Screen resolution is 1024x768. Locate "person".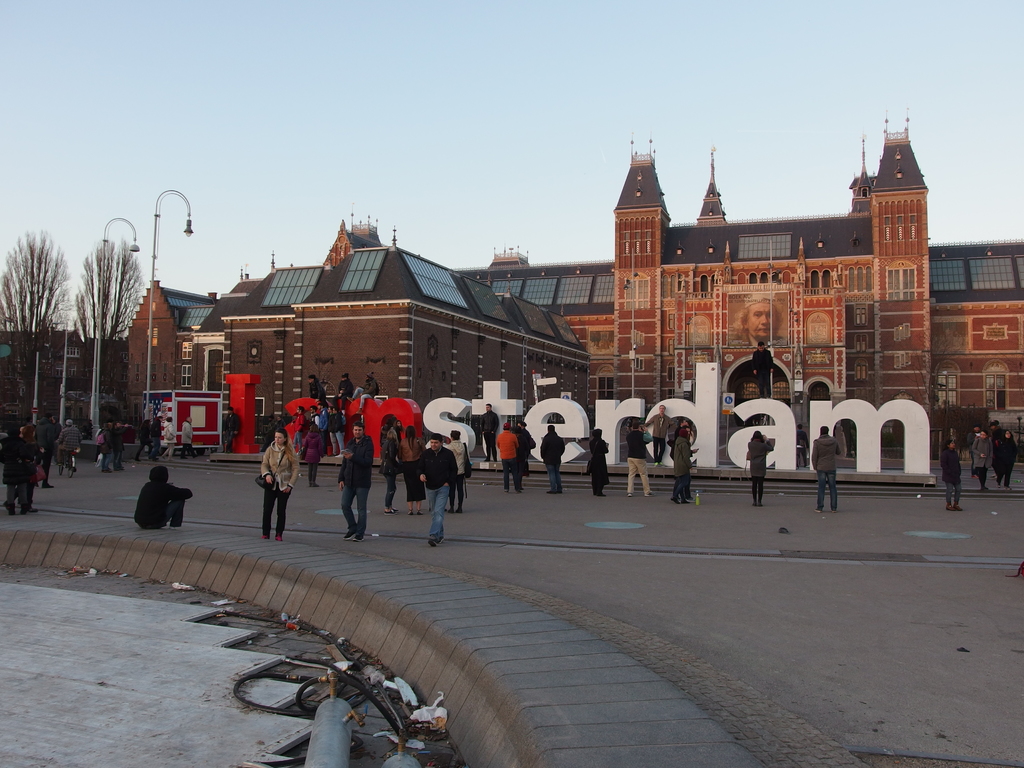
crop(731, 287, 777, 349).
